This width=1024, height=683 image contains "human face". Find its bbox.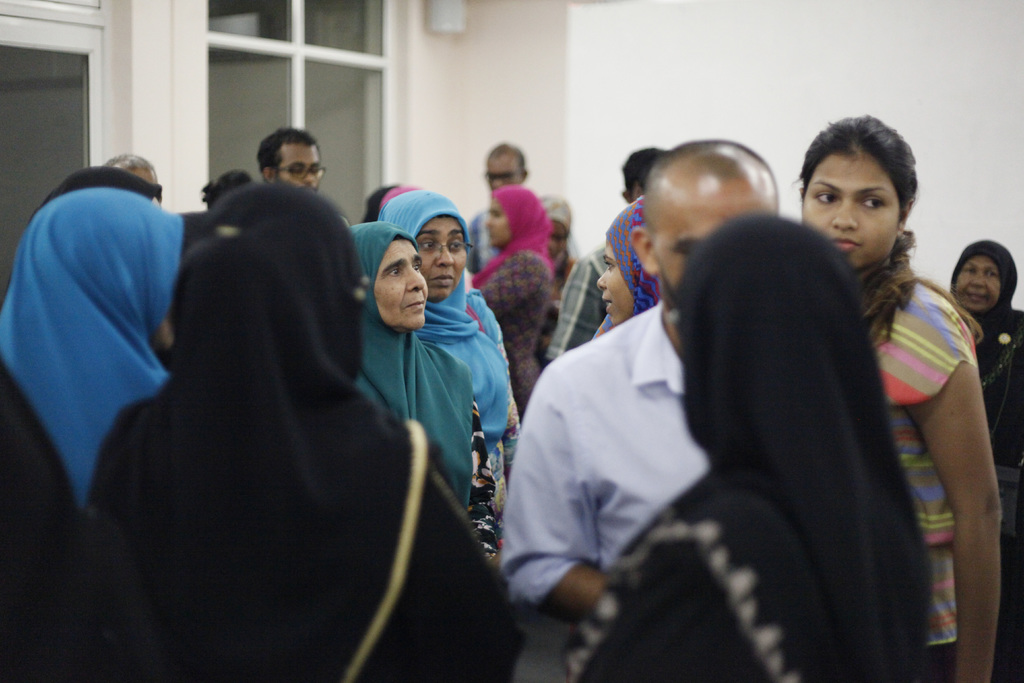
<box>488,202,509,243</box>.
